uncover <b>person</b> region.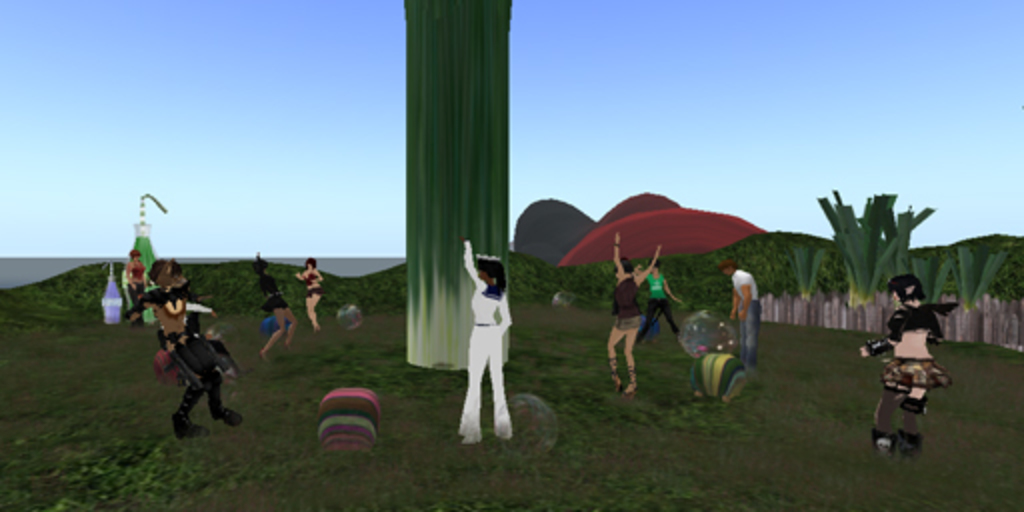
Uncovered: 634,254,686,344.
